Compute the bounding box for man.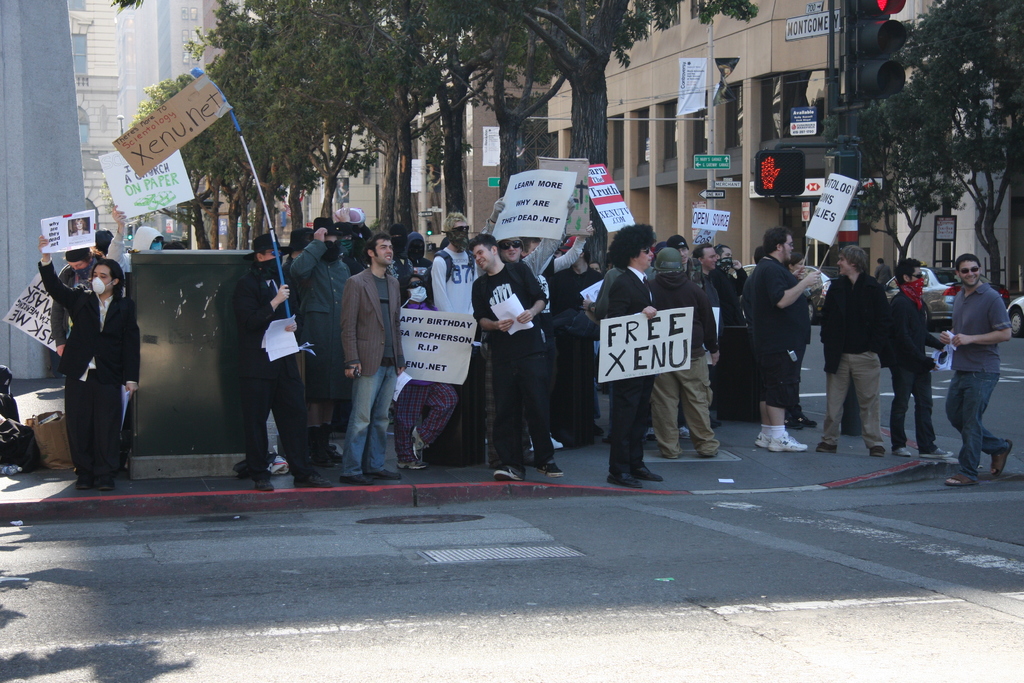
detection(934, 248, 1019, 472).
